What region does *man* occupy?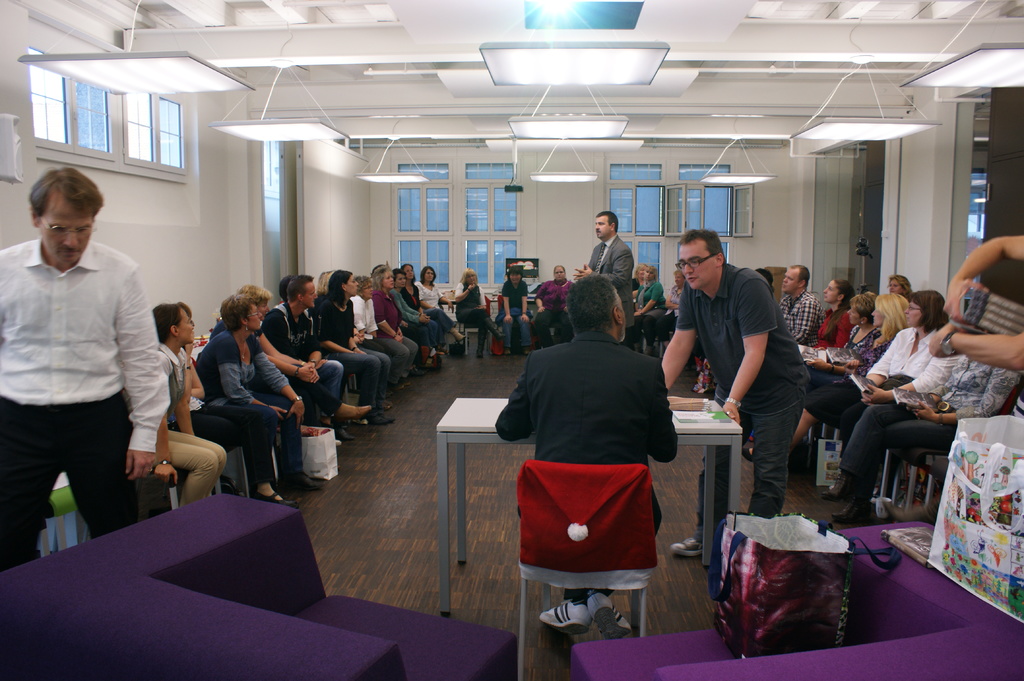
locate(0, 169, 168, 573).
